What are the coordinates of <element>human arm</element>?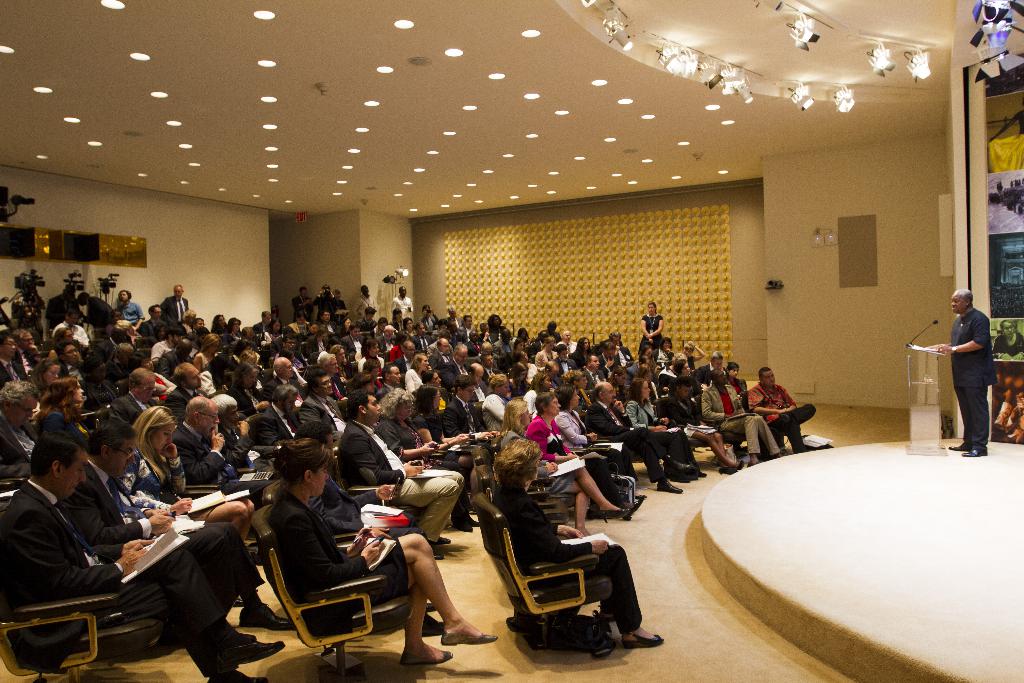
l=941, t=333, r=978, b=350.
